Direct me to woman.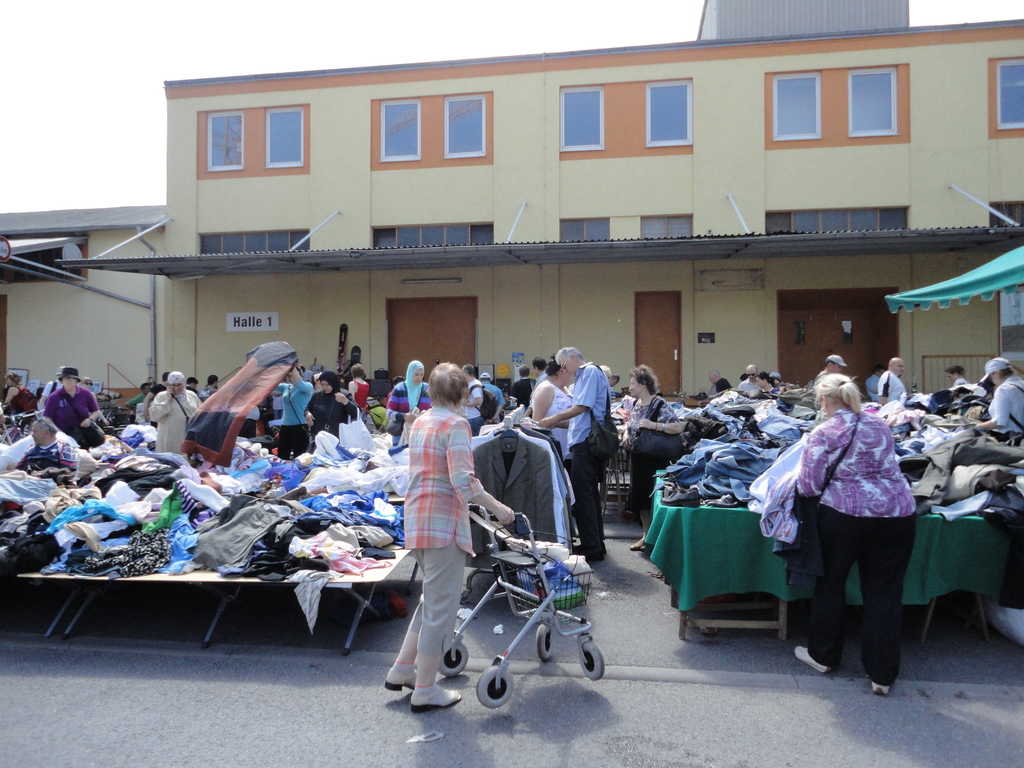
Direction: (621, 363, 681, 552).
